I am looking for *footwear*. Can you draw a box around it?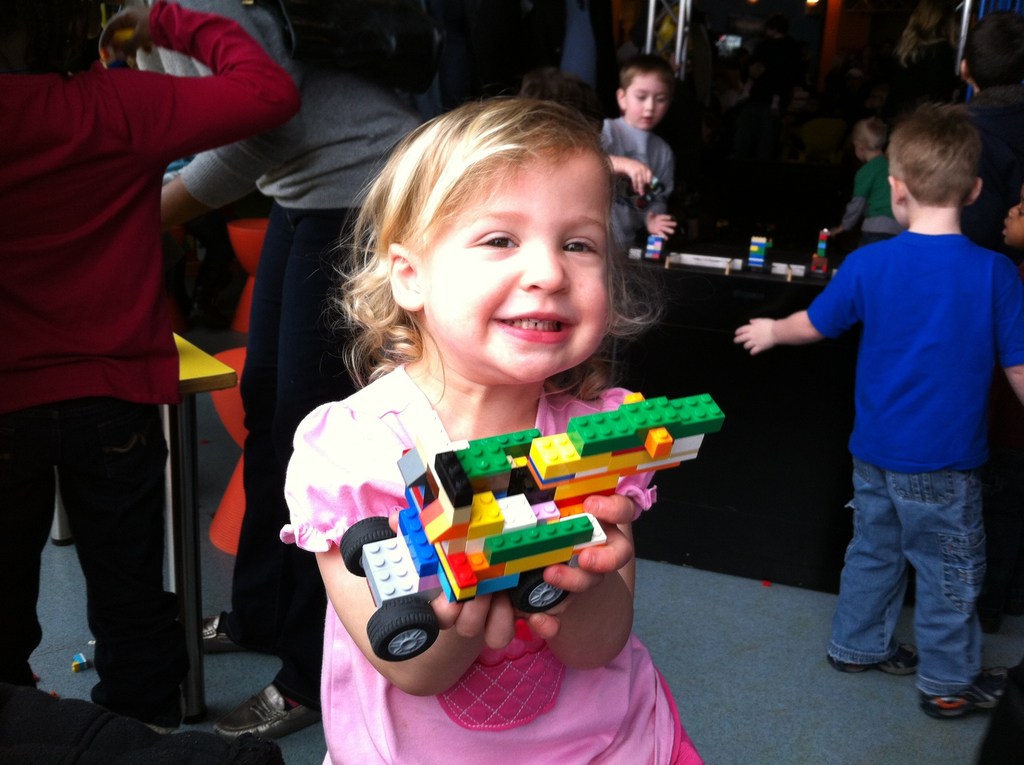
Sure, the bounding box is <bbox>915, 666, 1017, 720</bbox>.
